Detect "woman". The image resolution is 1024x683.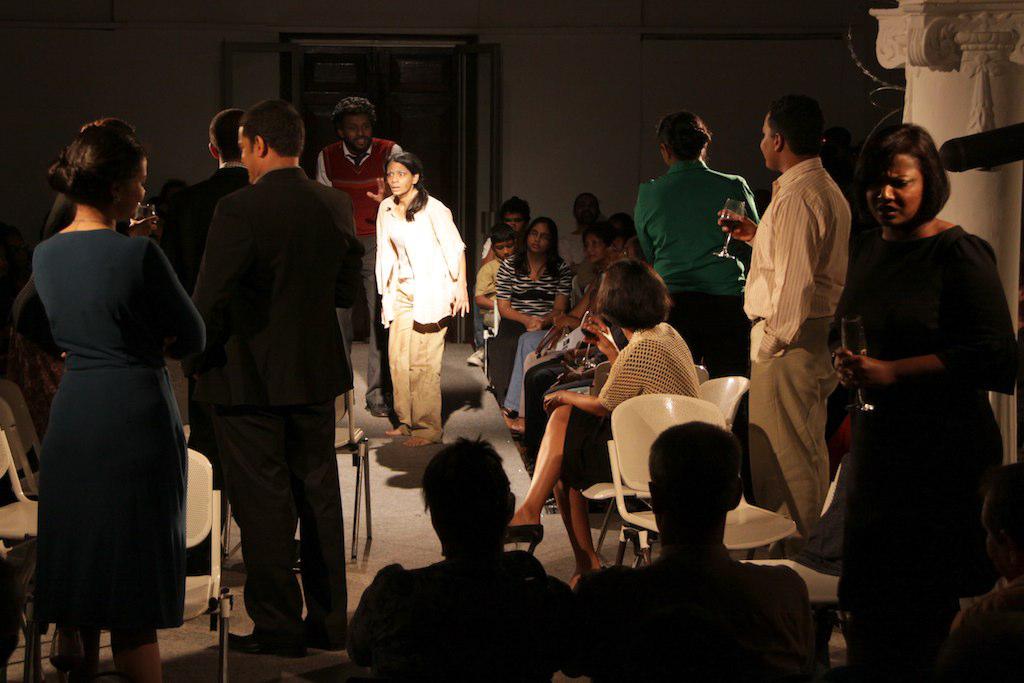
Rect(493, 214, 634, 431).
